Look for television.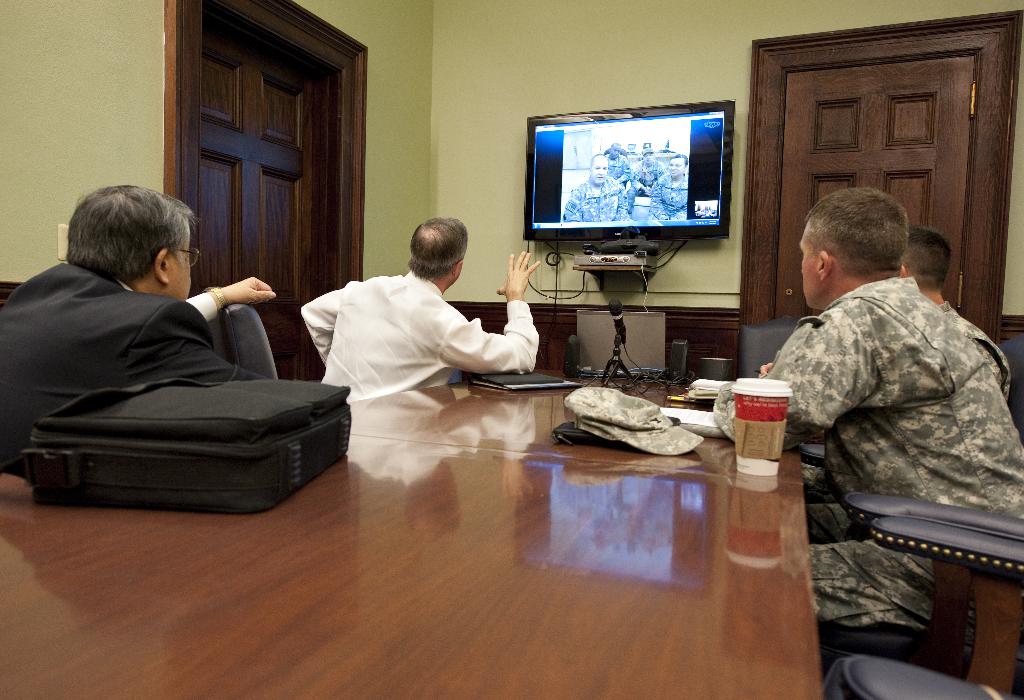
Found: box(521, 99, 736, 240).
